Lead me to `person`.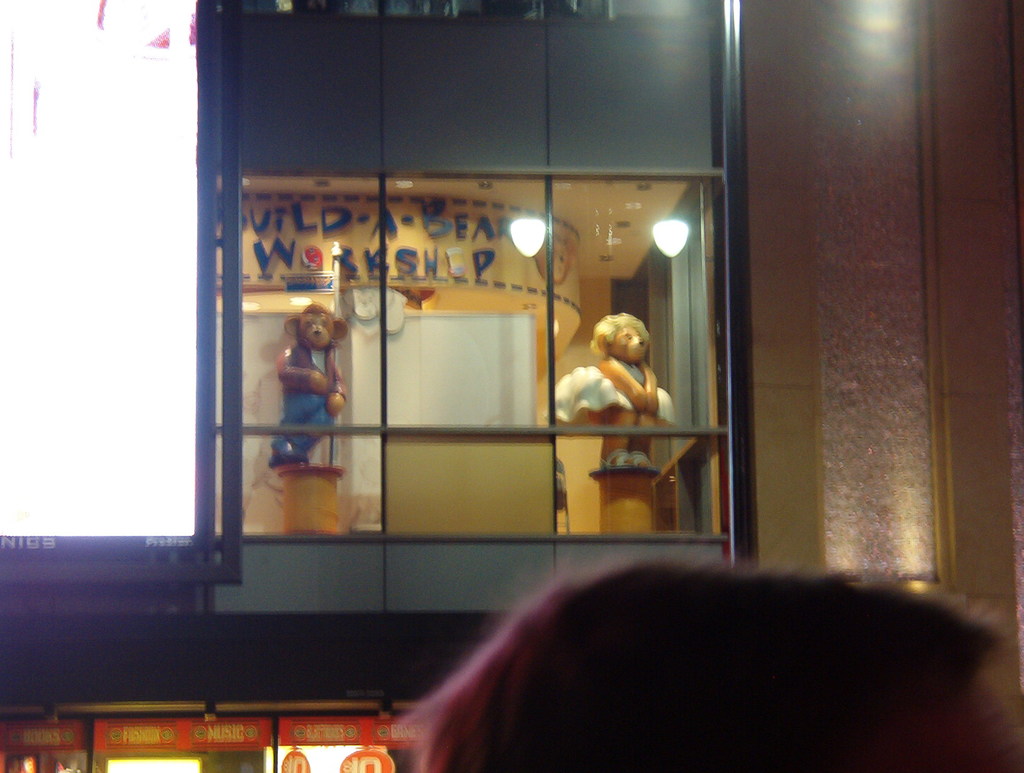
Lead to bbox=(548, 312, 678, 473).
